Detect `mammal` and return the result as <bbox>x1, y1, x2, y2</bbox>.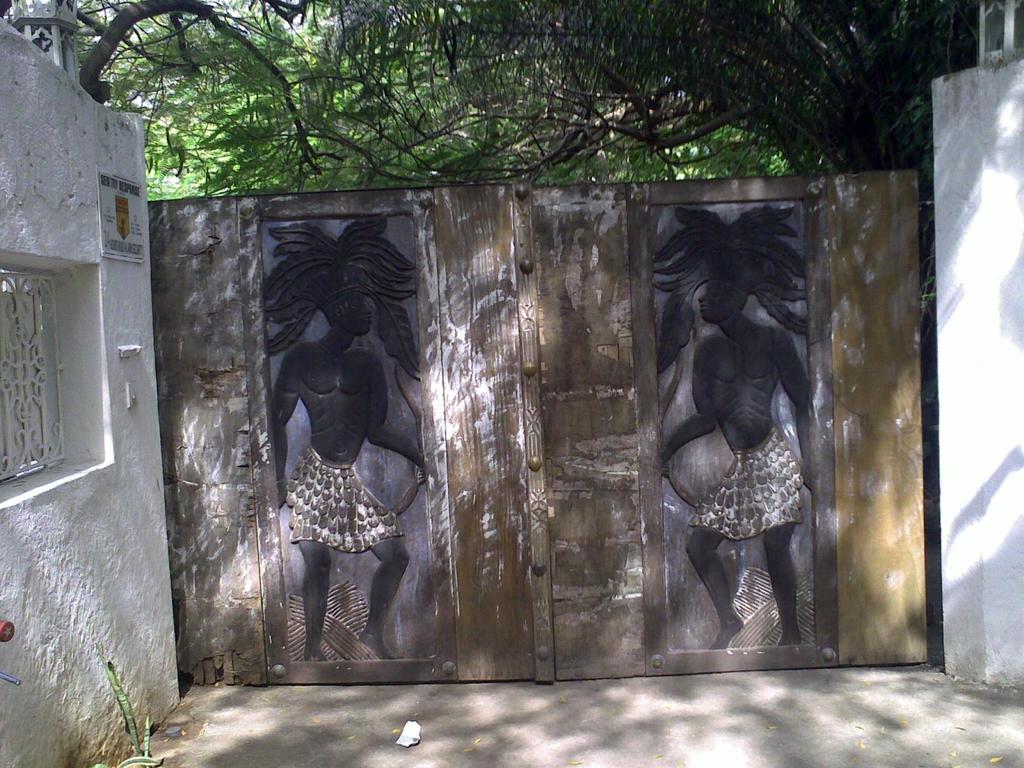
<bbox>269, 222, 417, 655</bbox>.
